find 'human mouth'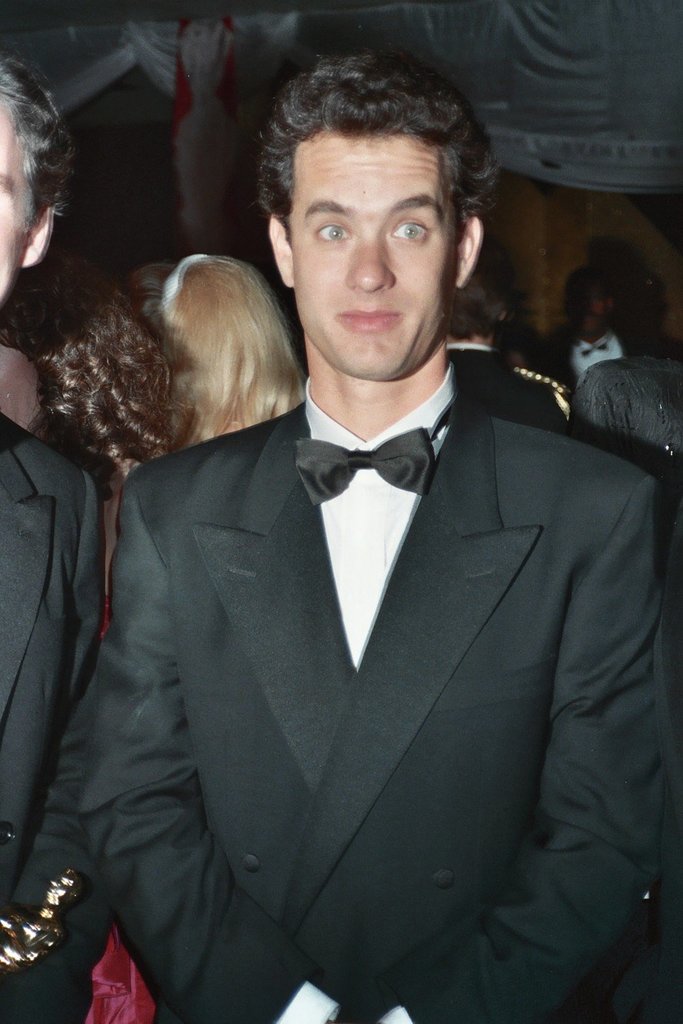
(337,304,399,336)
